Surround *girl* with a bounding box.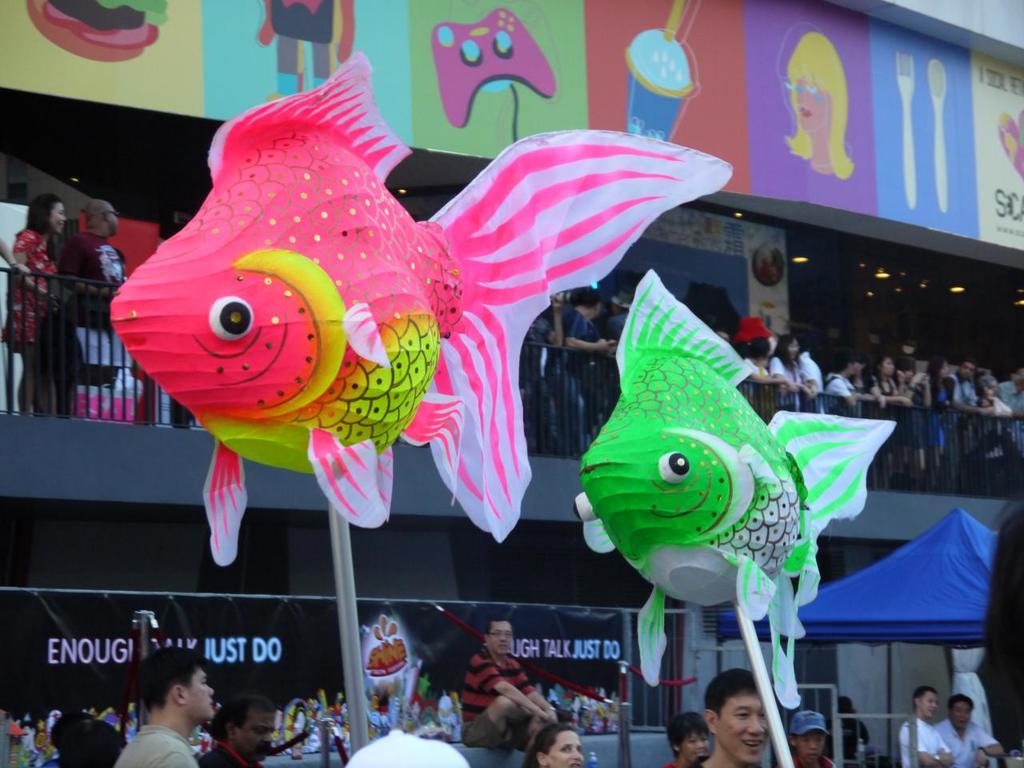
781, 34, 856, 178.
